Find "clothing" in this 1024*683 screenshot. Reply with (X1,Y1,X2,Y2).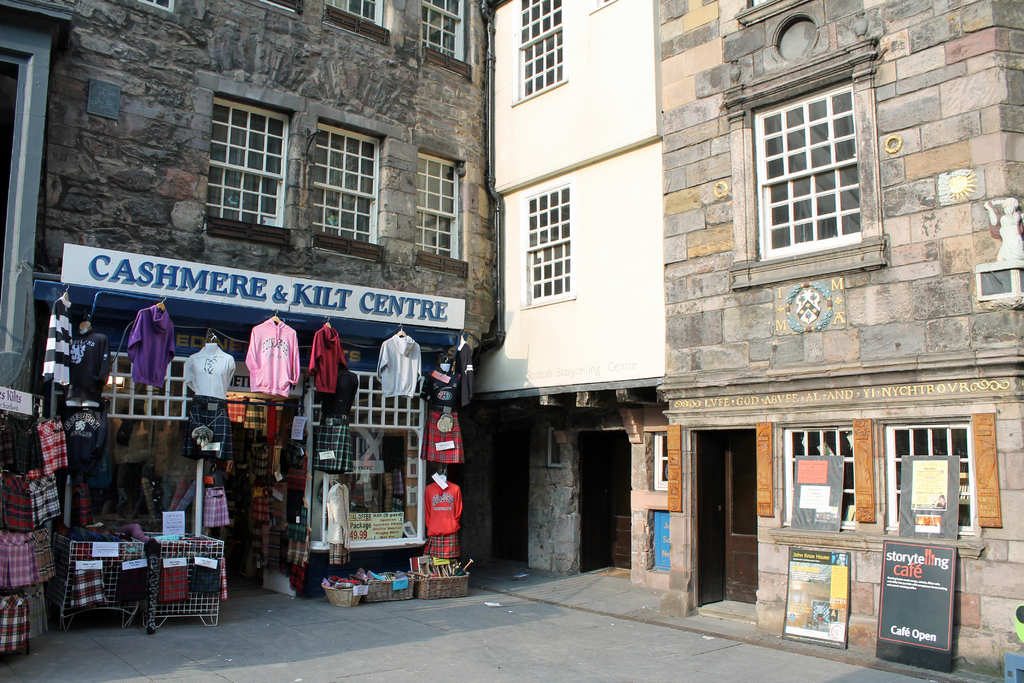
(38,420,68,468).
